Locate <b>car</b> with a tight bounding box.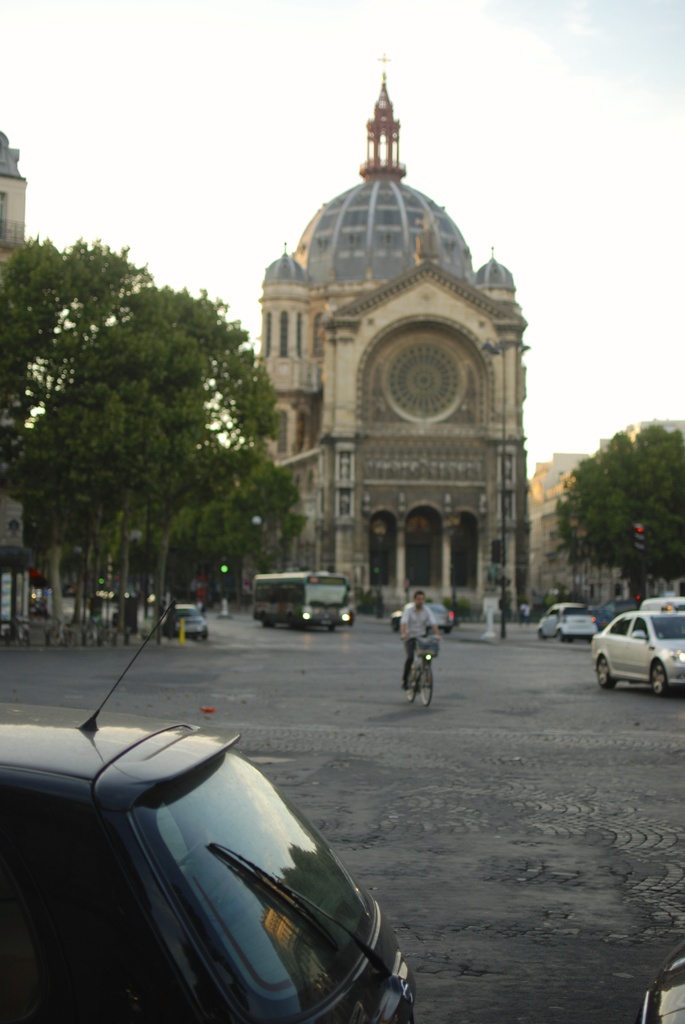
l=532, t=604, r=594, b=632.
